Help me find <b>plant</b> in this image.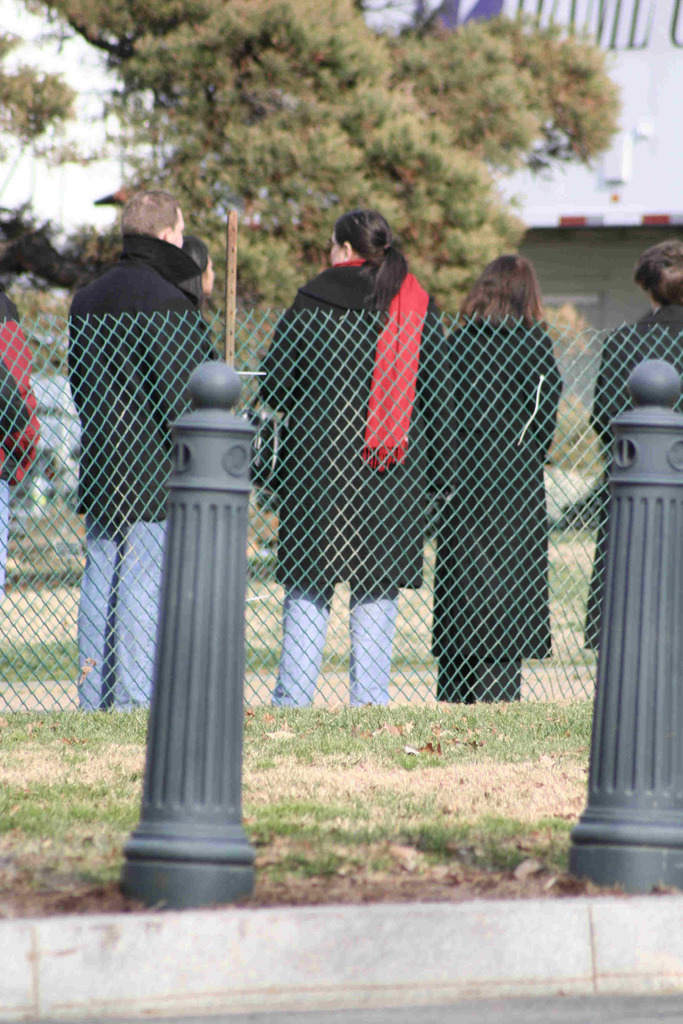
Found it: [15,447,66,499].
